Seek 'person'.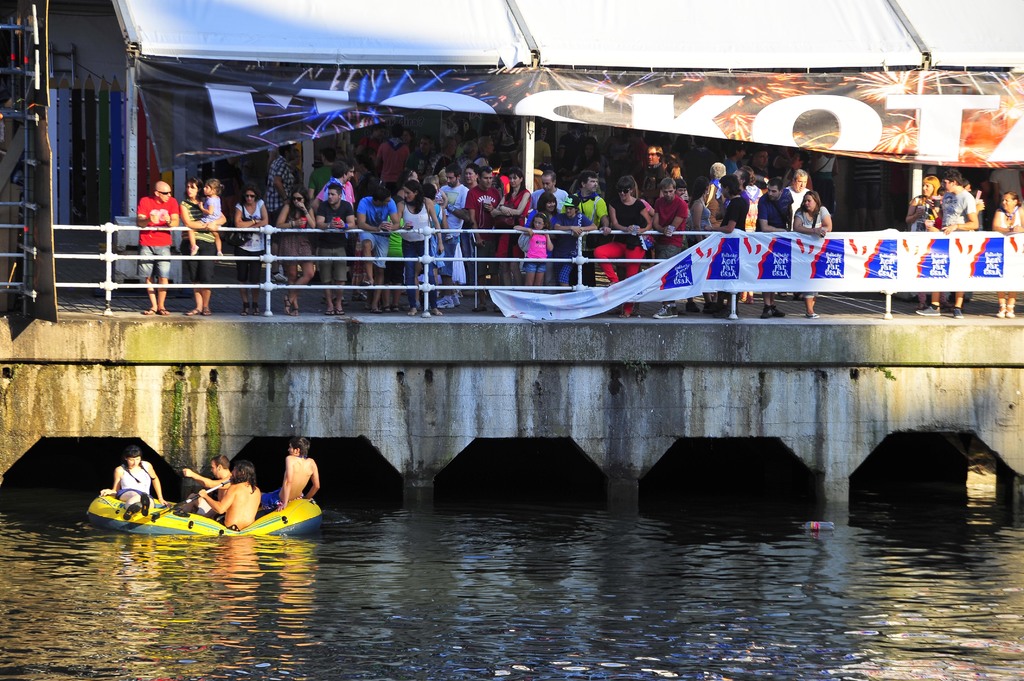
(left=582, top=131, right=600, bottom=173).
